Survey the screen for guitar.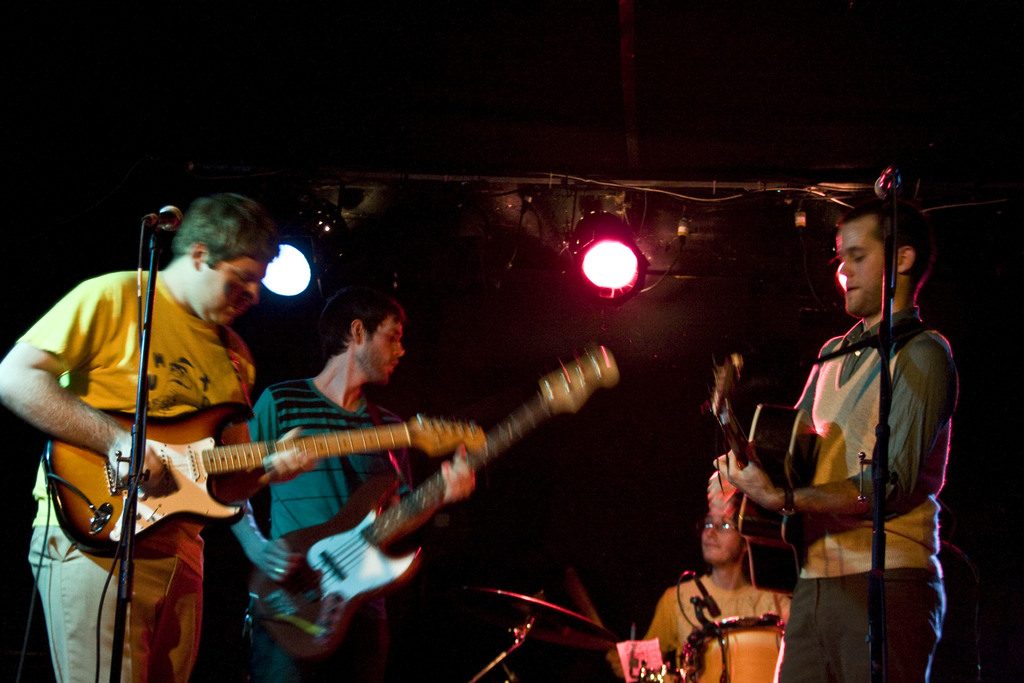
Survey found: <box>706,353,804,593</box>.
